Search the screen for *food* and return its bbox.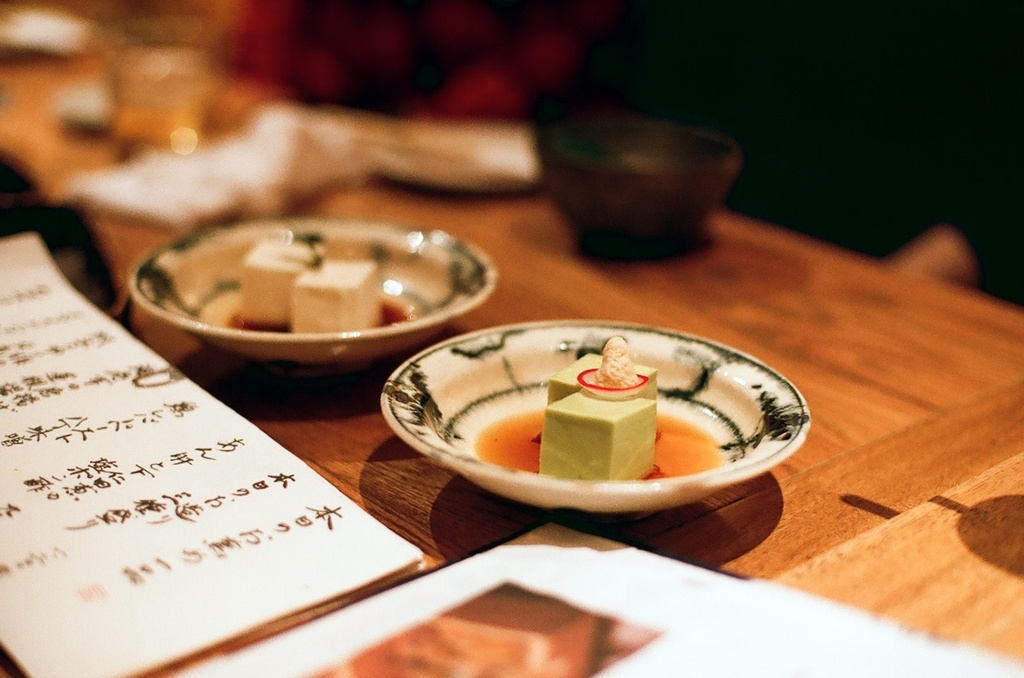
Found: [239, 239, 380, 335].
